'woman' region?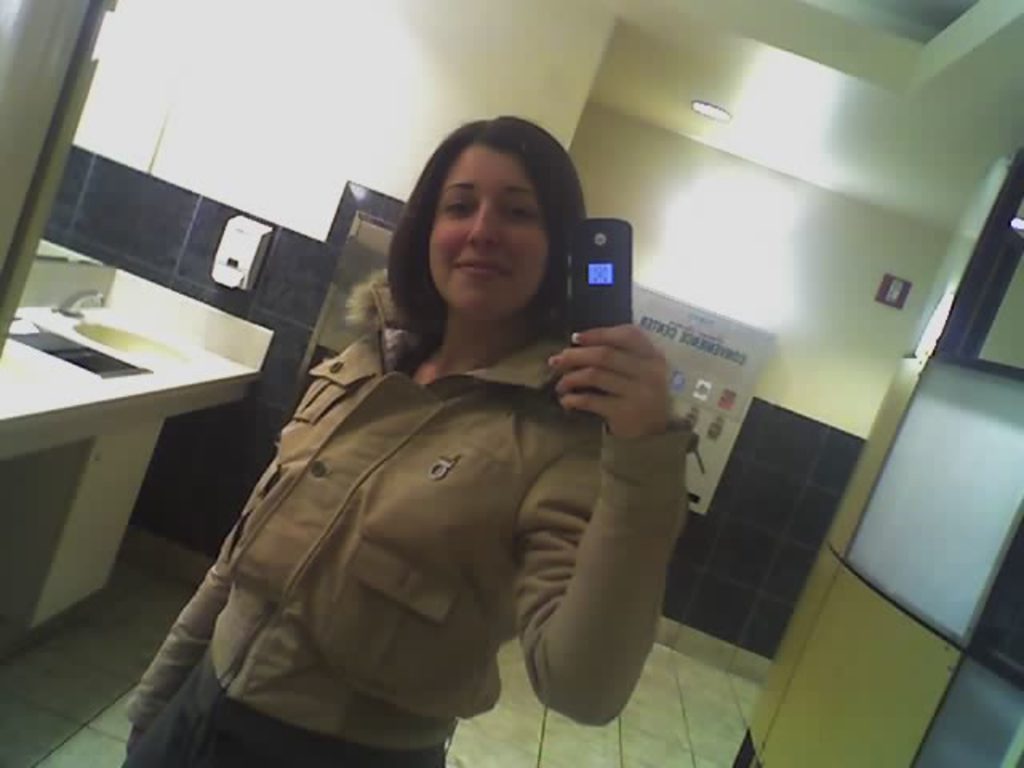
crop(173, 123, 691, 757)
